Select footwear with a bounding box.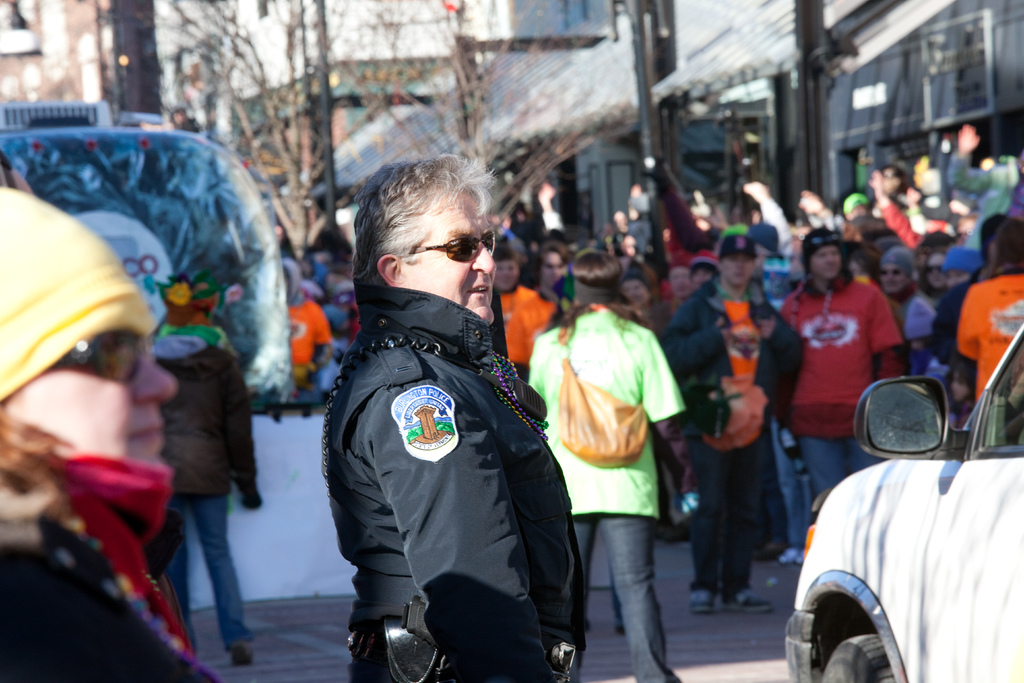
box=[228, 641, 255, 667].
